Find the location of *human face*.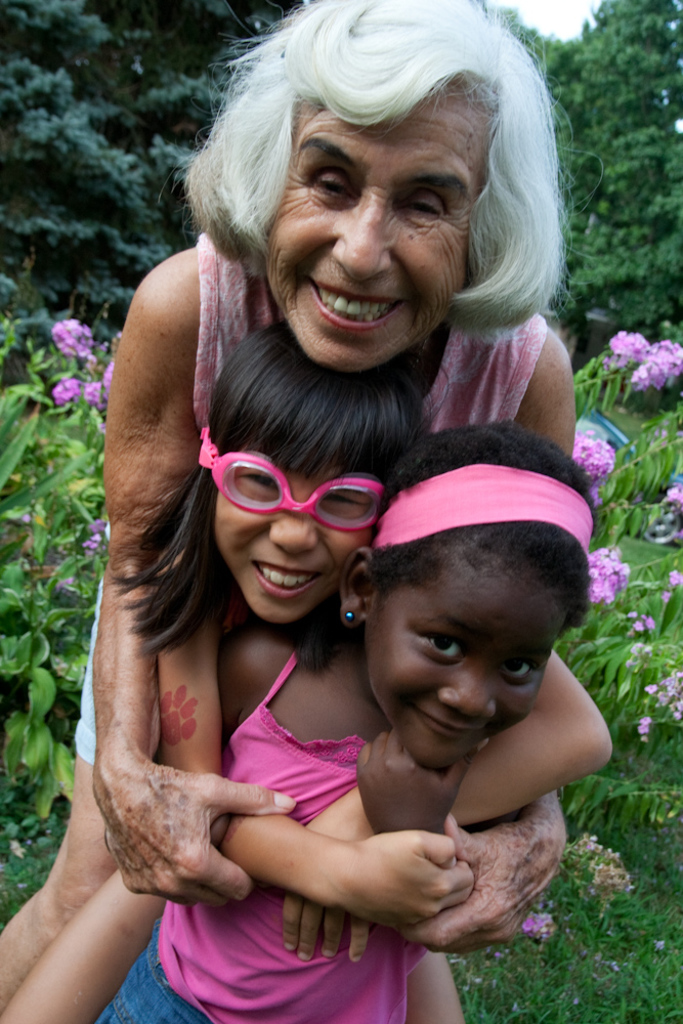
Location: 364, 570, 564, 774.
